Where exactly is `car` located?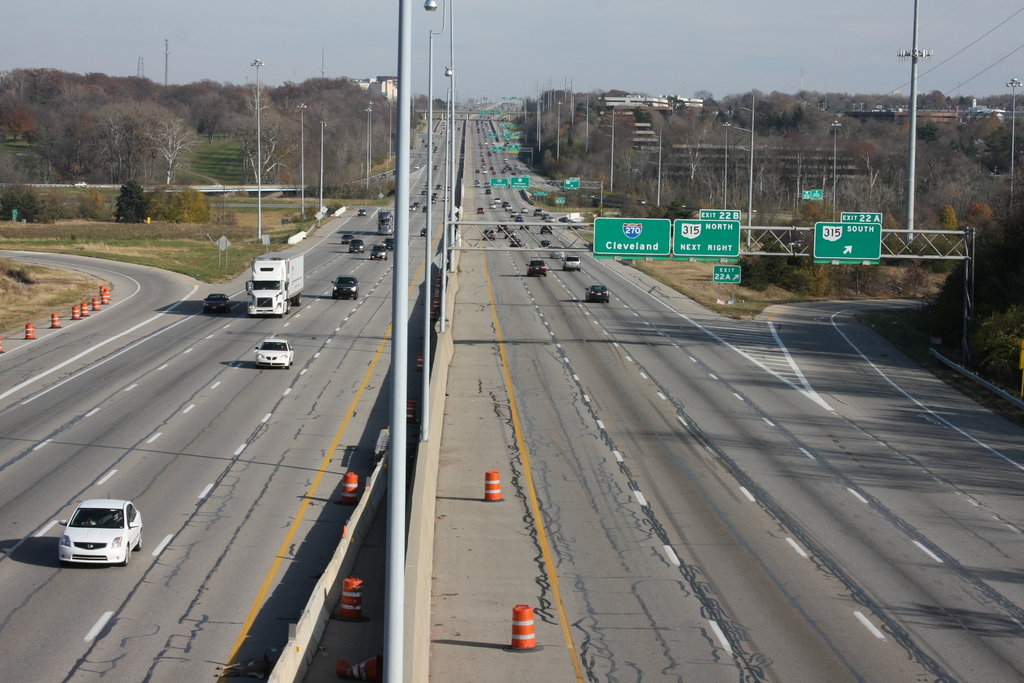
Its bounding box is bbox=(371, 244, 383, 261).
